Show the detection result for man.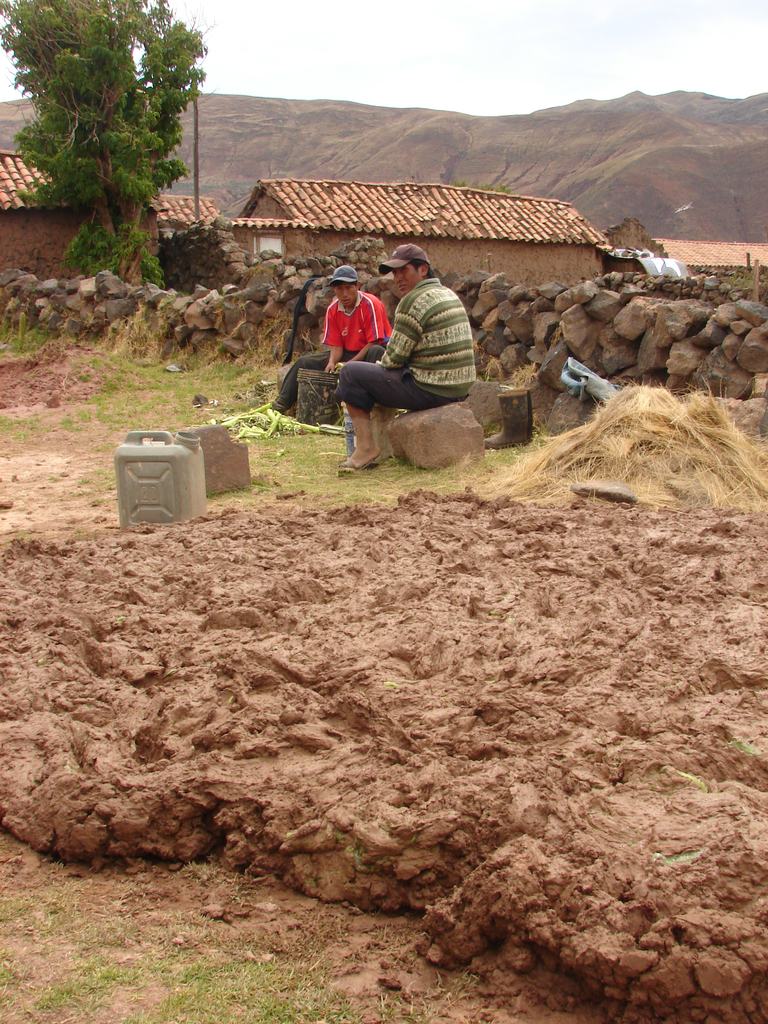
339/249/490/448.
